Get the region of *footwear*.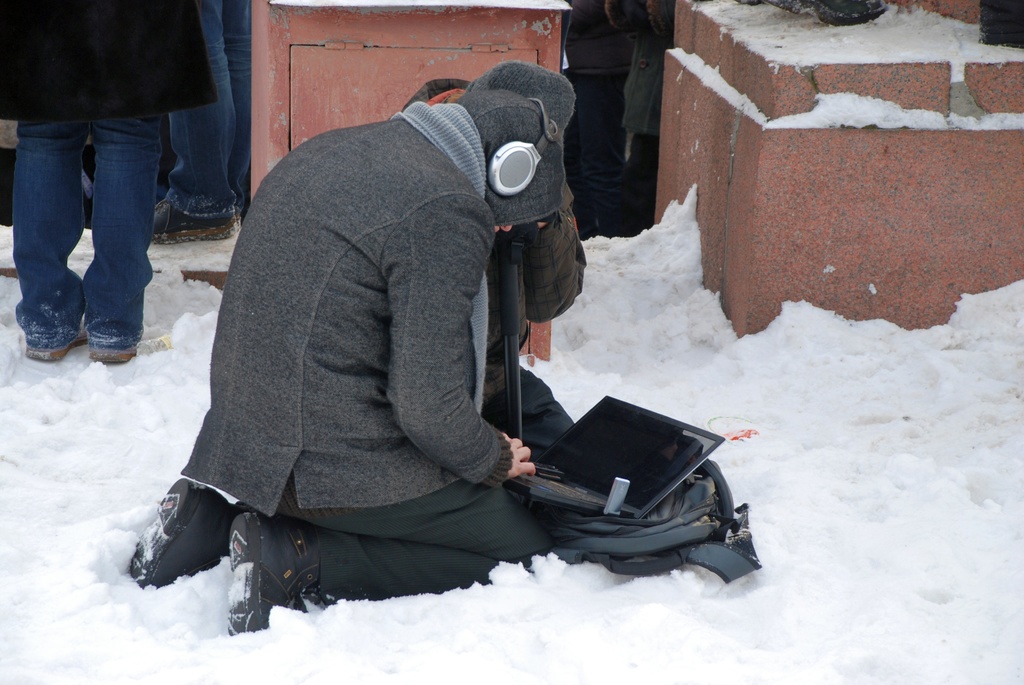
box(145, 197, 245, 243).
